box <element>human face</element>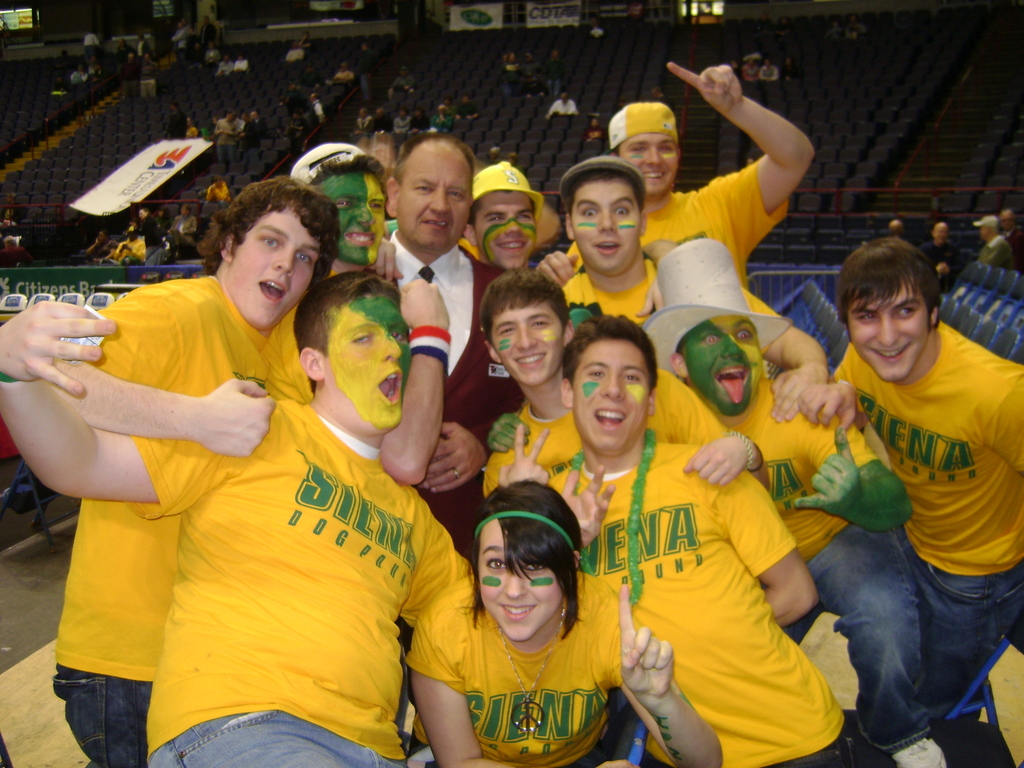
region(575, 178, 636, 284)
